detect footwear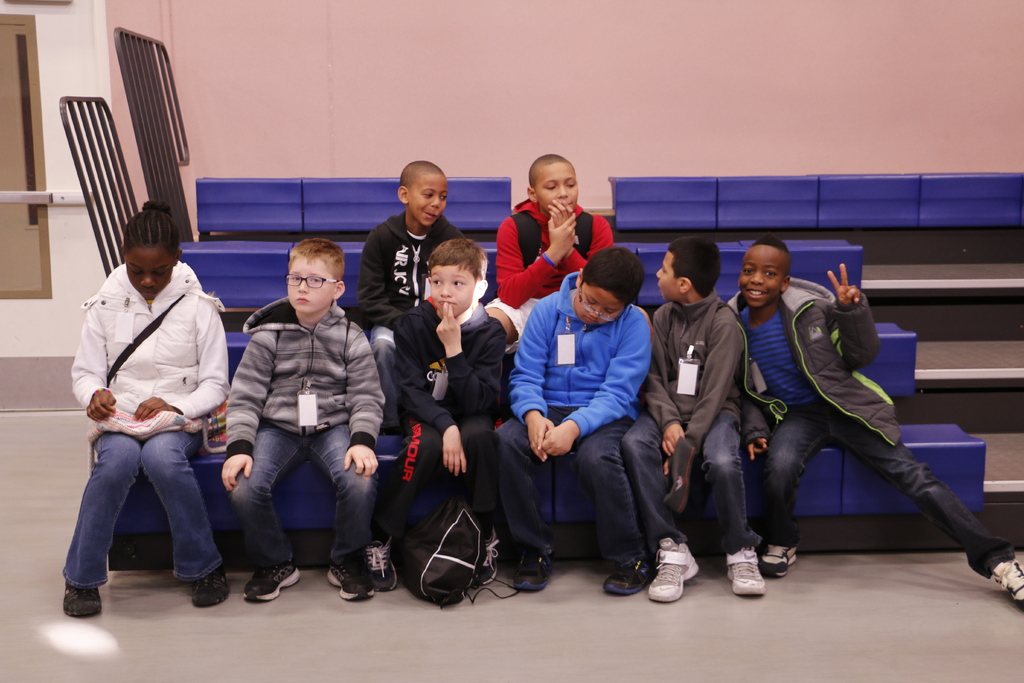
locate(64, 584, 104, 620)
